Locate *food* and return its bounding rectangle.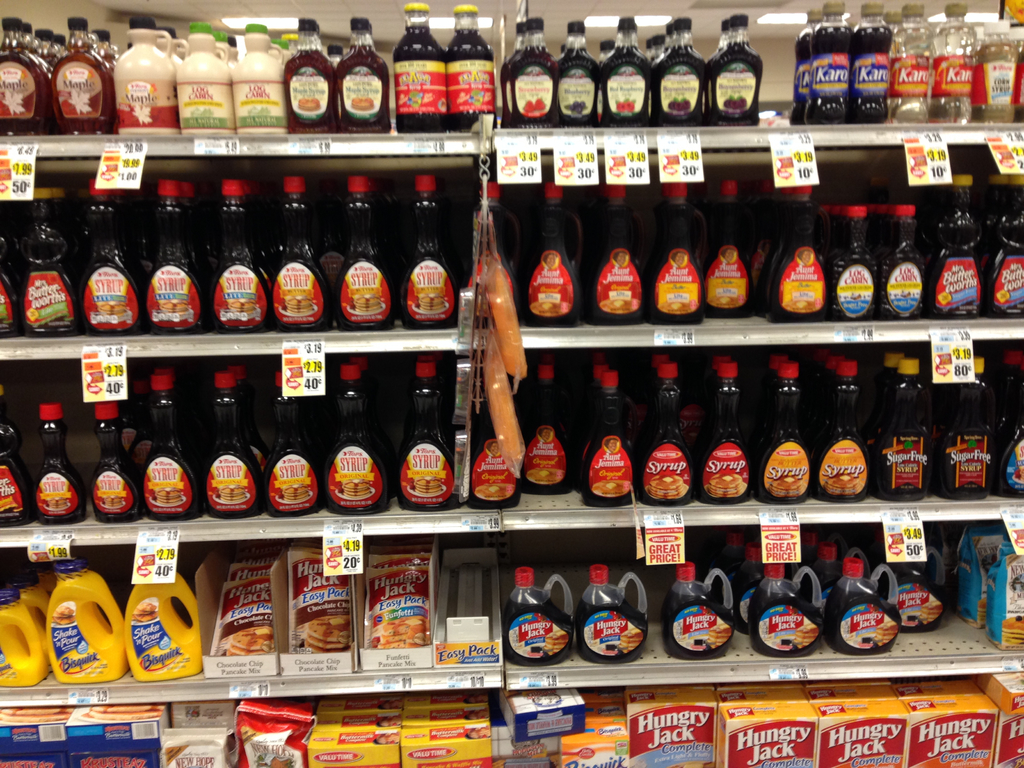
771/477/804/494.
